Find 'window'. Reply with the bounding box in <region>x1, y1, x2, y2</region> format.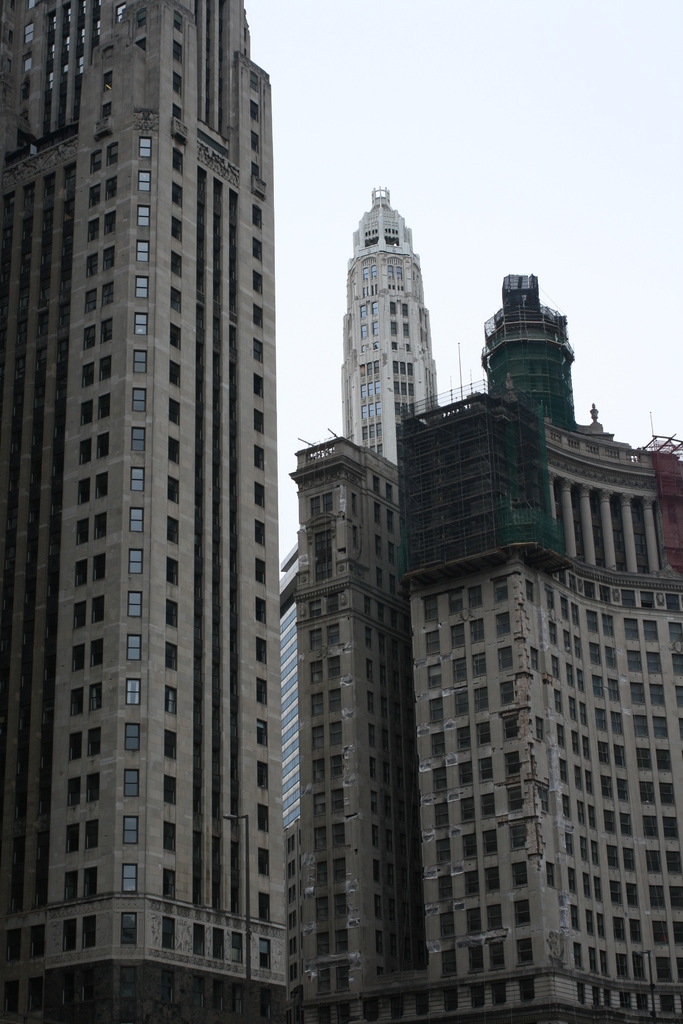
<region>167, 557, 179, 589</region>.
